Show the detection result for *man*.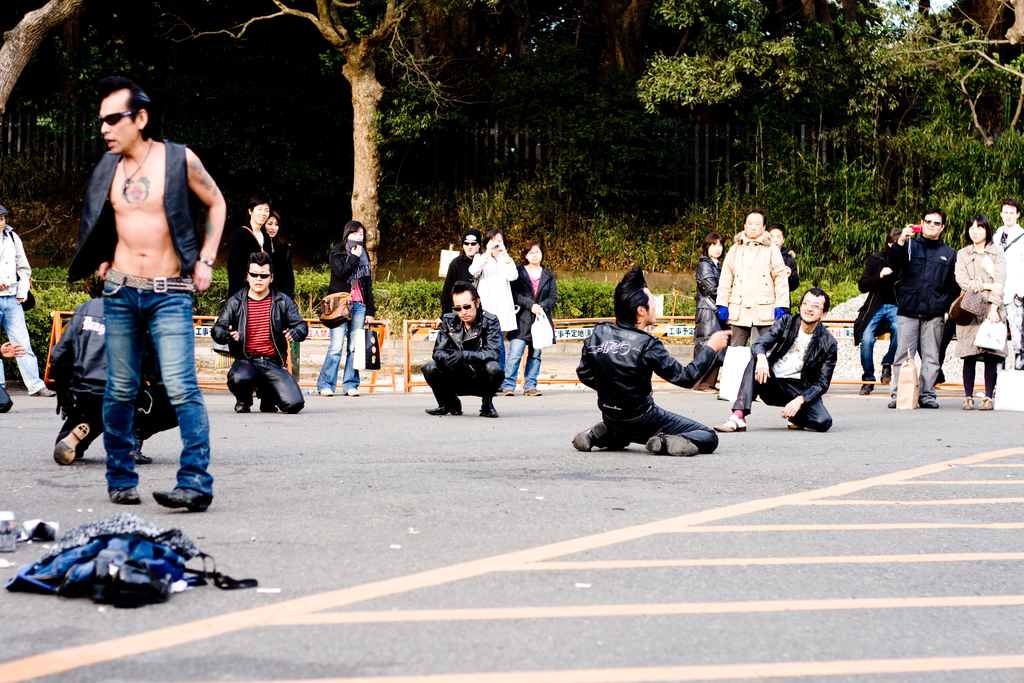
crop(0, 206, 53, 395).
